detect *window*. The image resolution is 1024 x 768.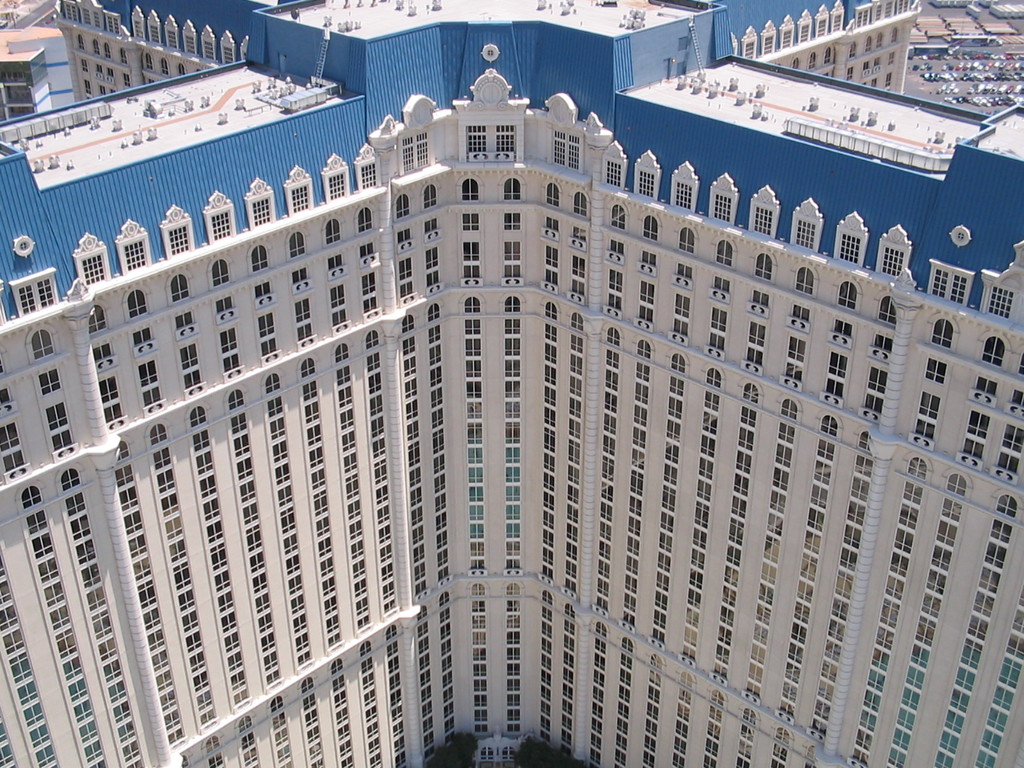
rect(884, 596, 902, 625).
